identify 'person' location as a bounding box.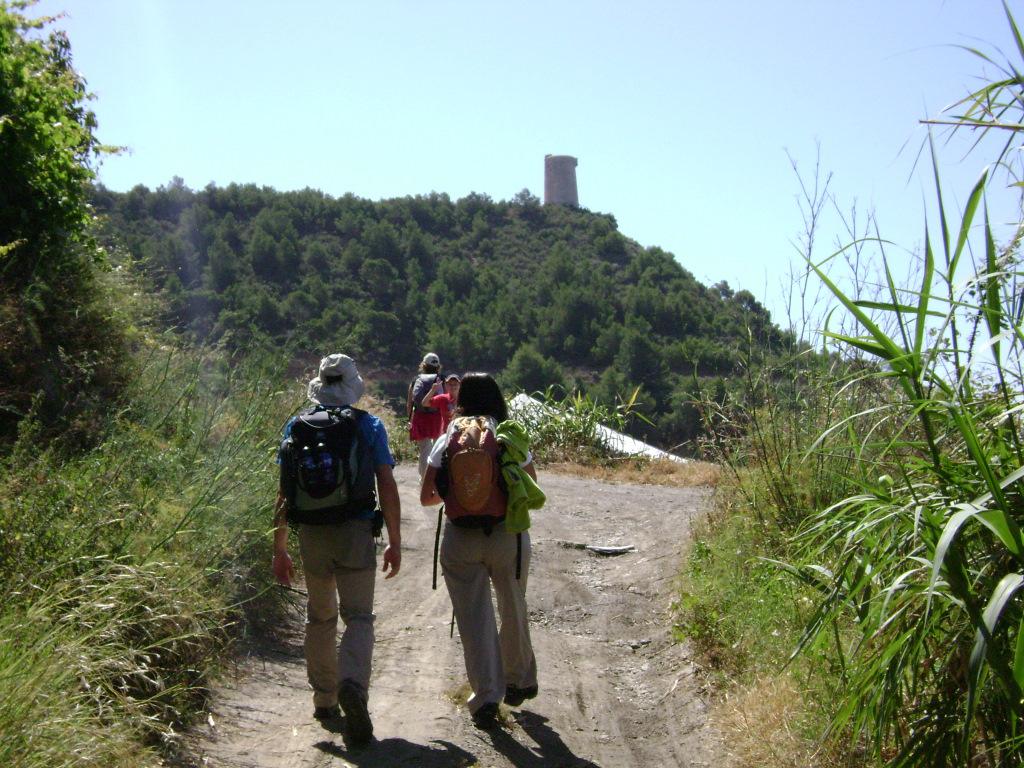
<bbox>406, 350, 443, 480</bbox>.
